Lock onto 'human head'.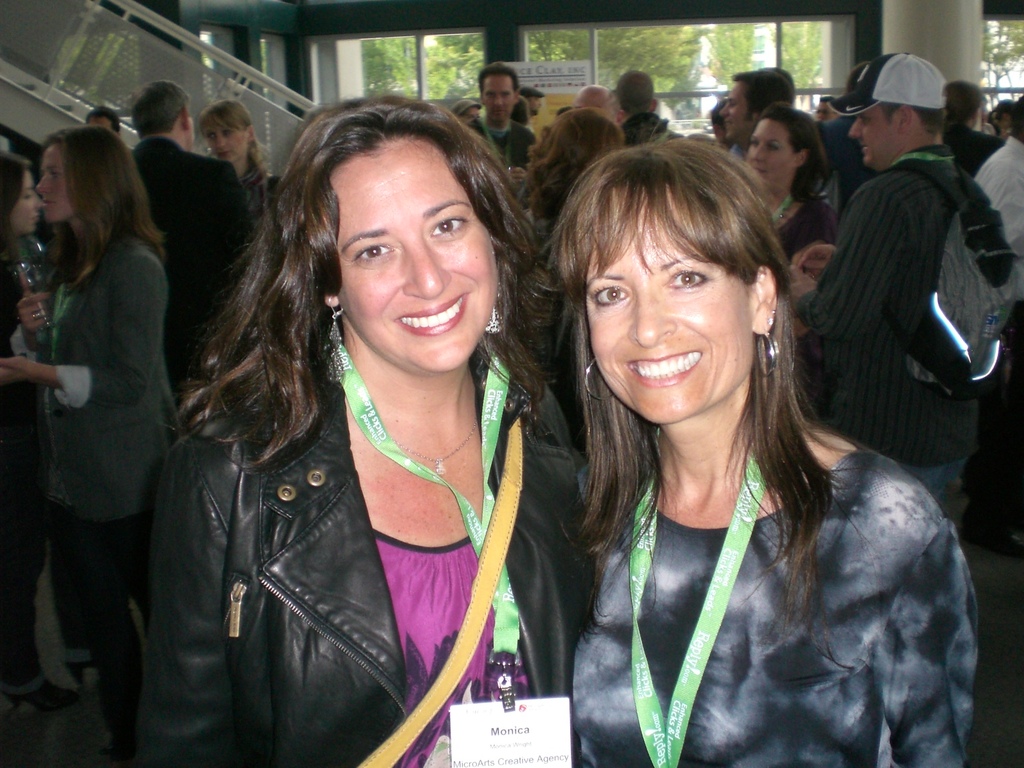
Locked: (477,61,524,125).
